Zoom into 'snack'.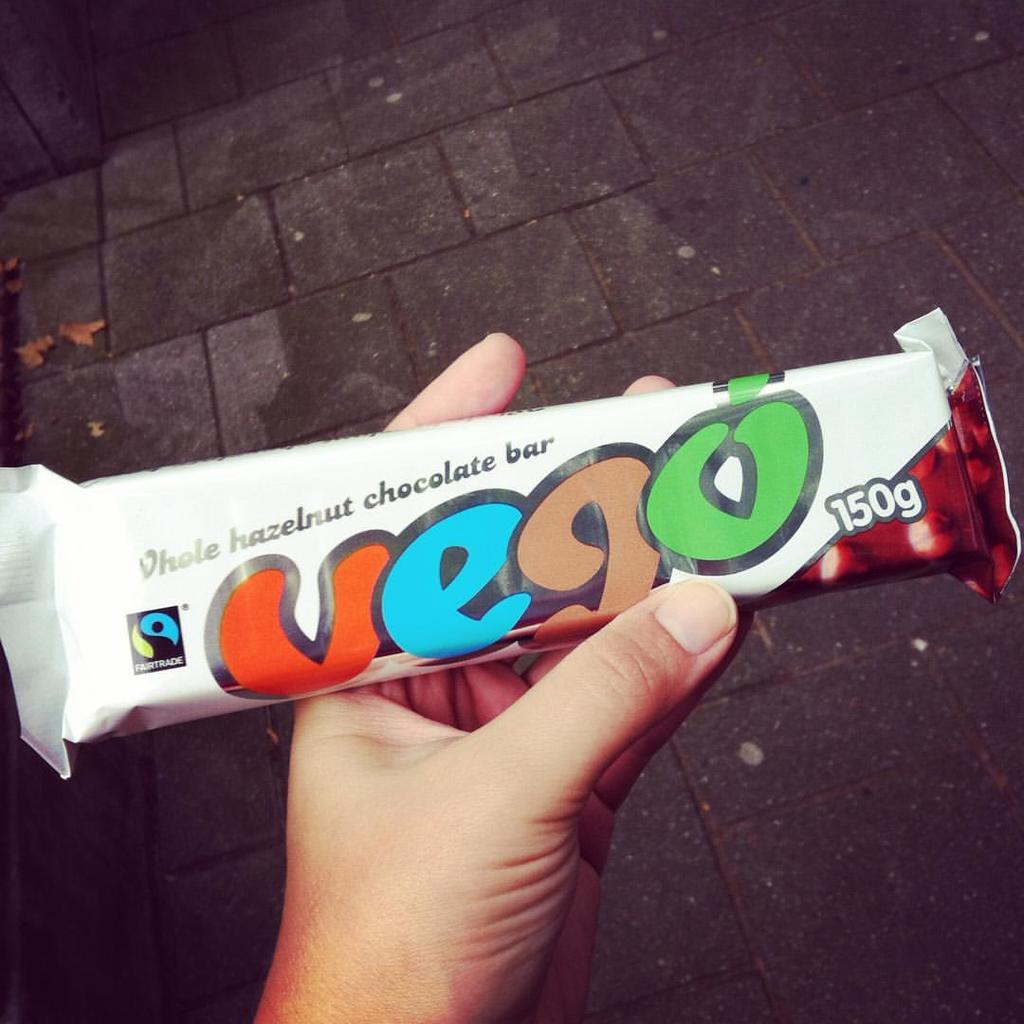
Zoom target: 37/320/1007/756.
